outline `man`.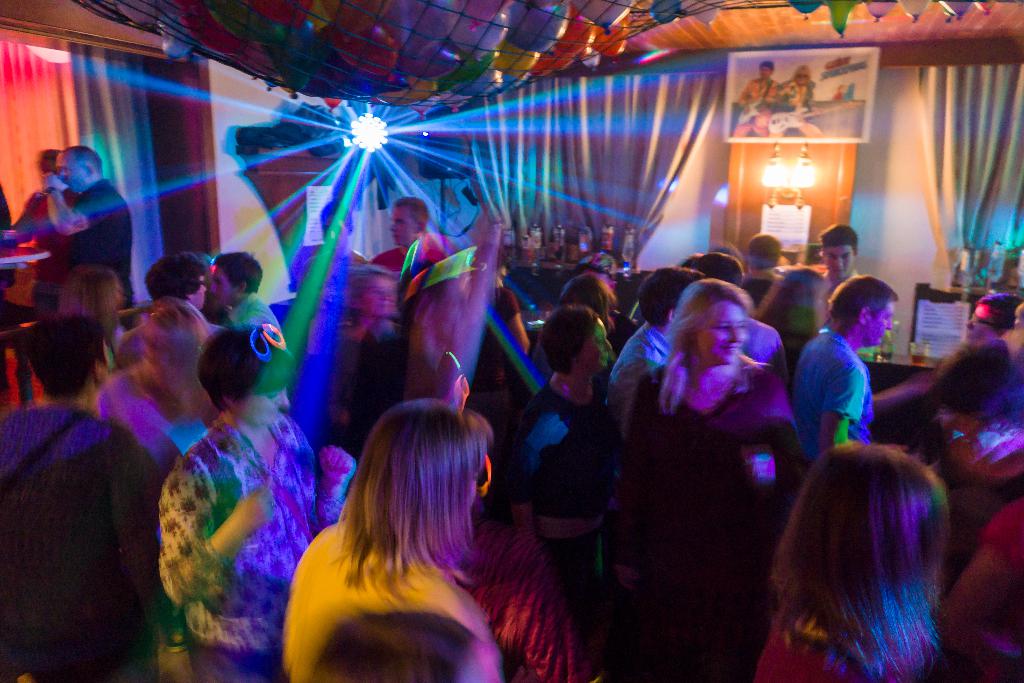
Outline: pyautogui.locateOnScreen(820, 223, 856, 293).
